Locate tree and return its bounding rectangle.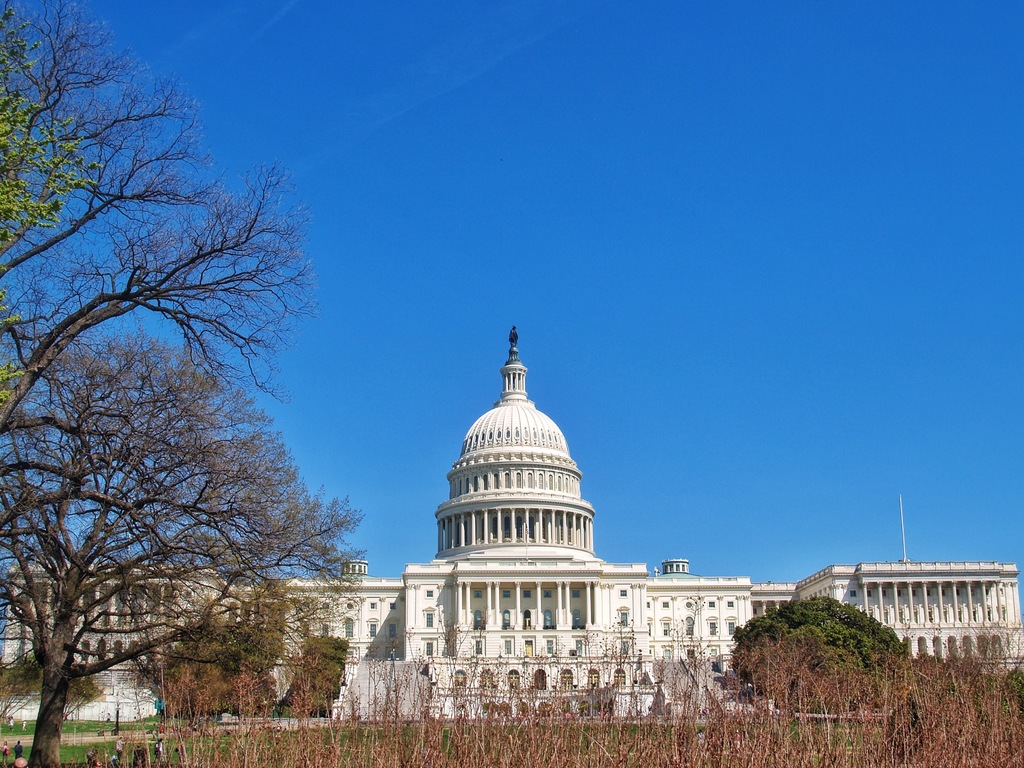
bbox=(132, 602, 356, 723).
